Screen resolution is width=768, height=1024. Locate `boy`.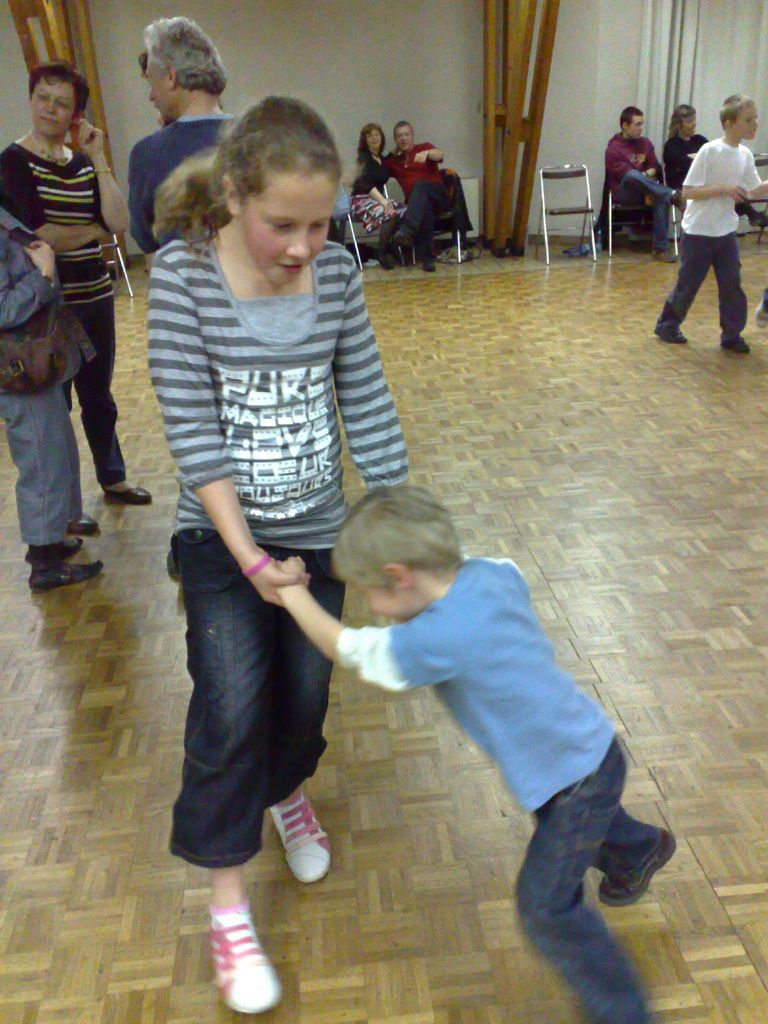
651:92:767:356.
